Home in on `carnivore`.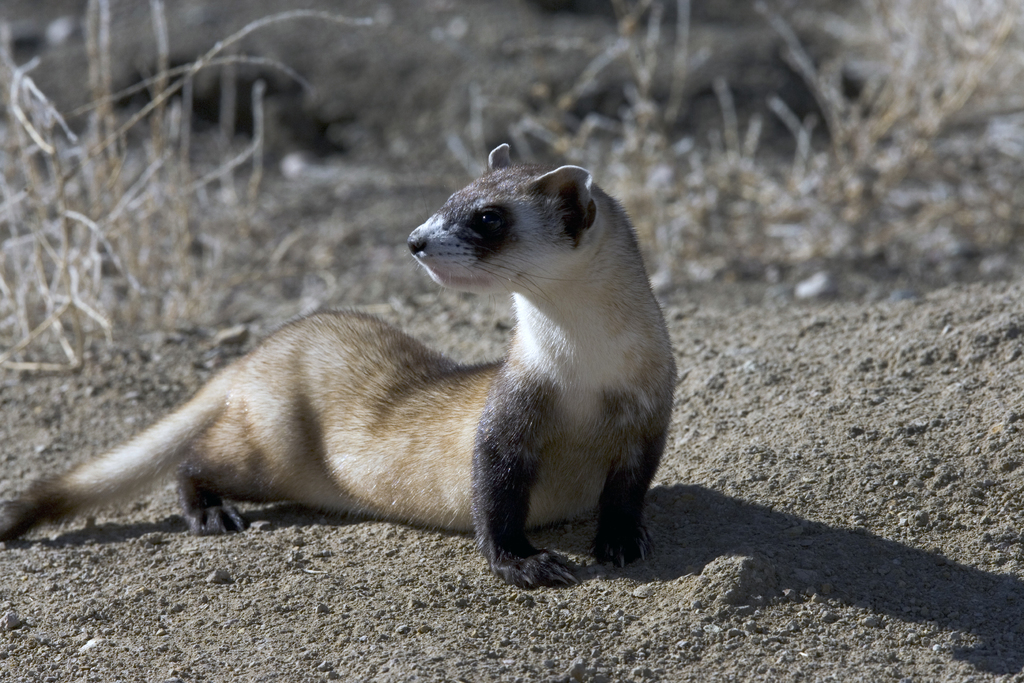
Homed in at x1=0 y1=126 x2=712 y2=611.
